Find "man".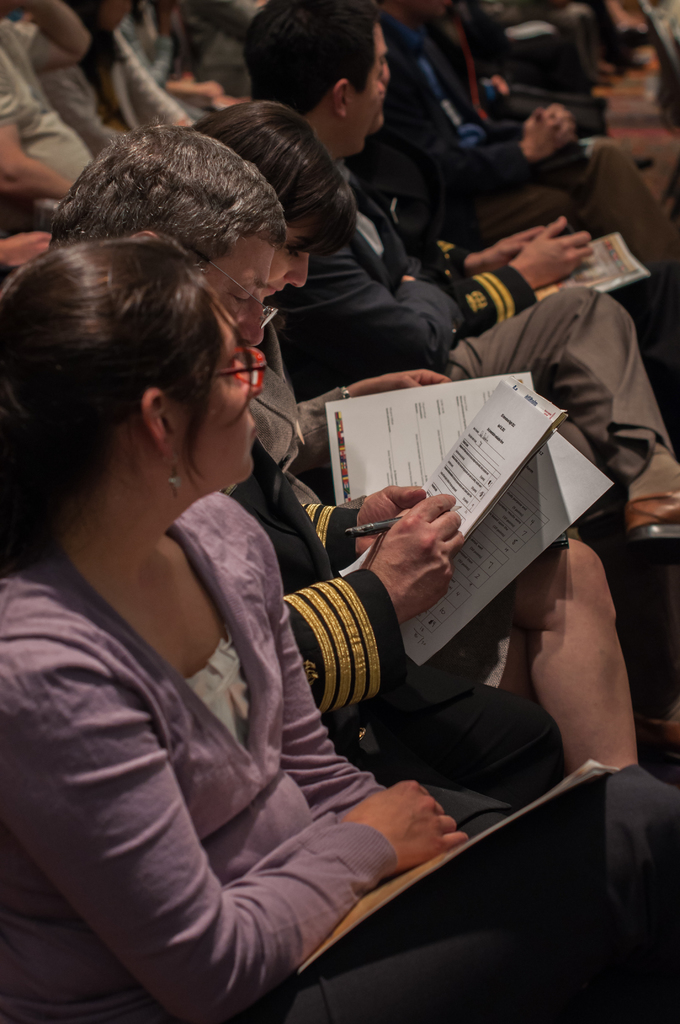
box=[243, 0, 679, 568].
